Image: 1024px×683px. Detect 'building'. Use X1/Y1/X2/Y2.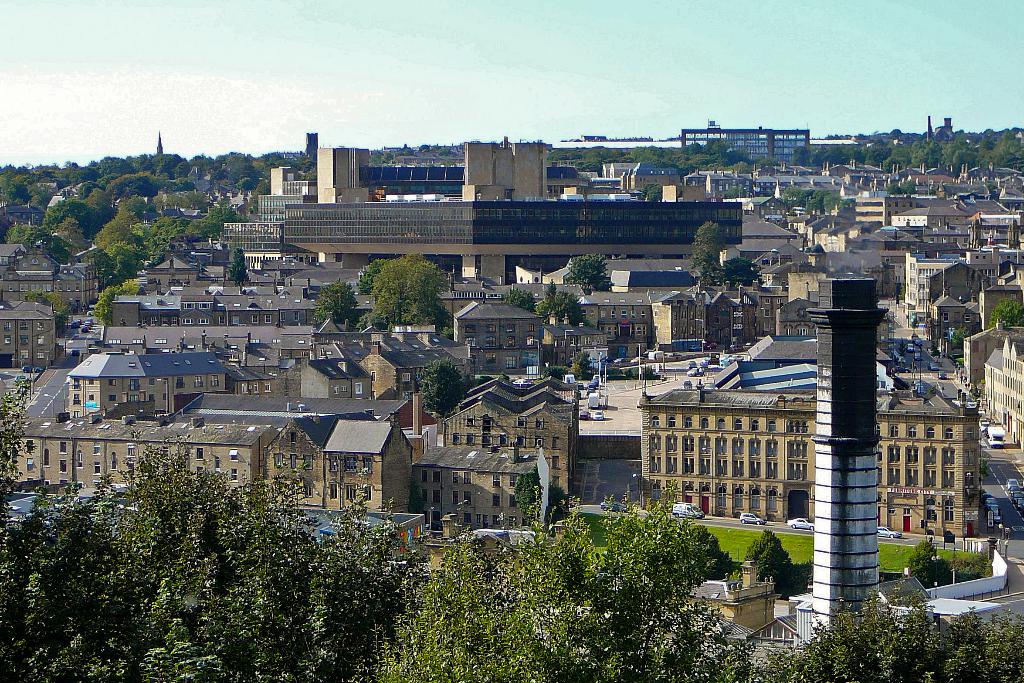
0/300/54/365.
